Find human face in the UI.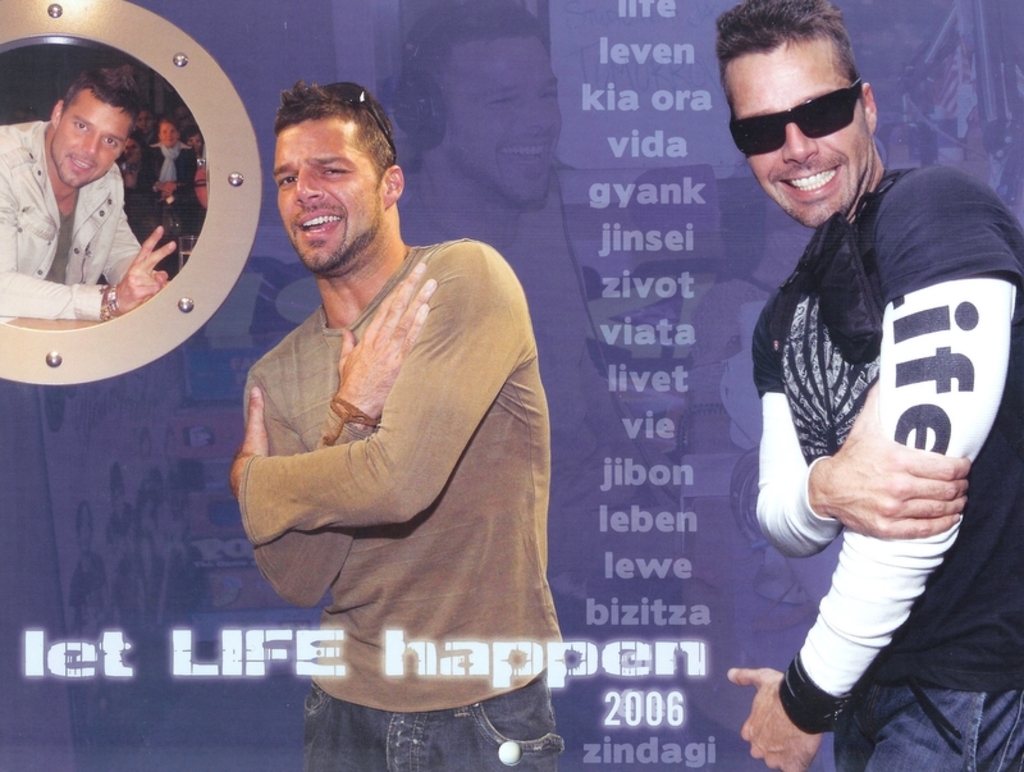
UI element at pyautogui.locateOnScreen(157, 117, 178, 147).
